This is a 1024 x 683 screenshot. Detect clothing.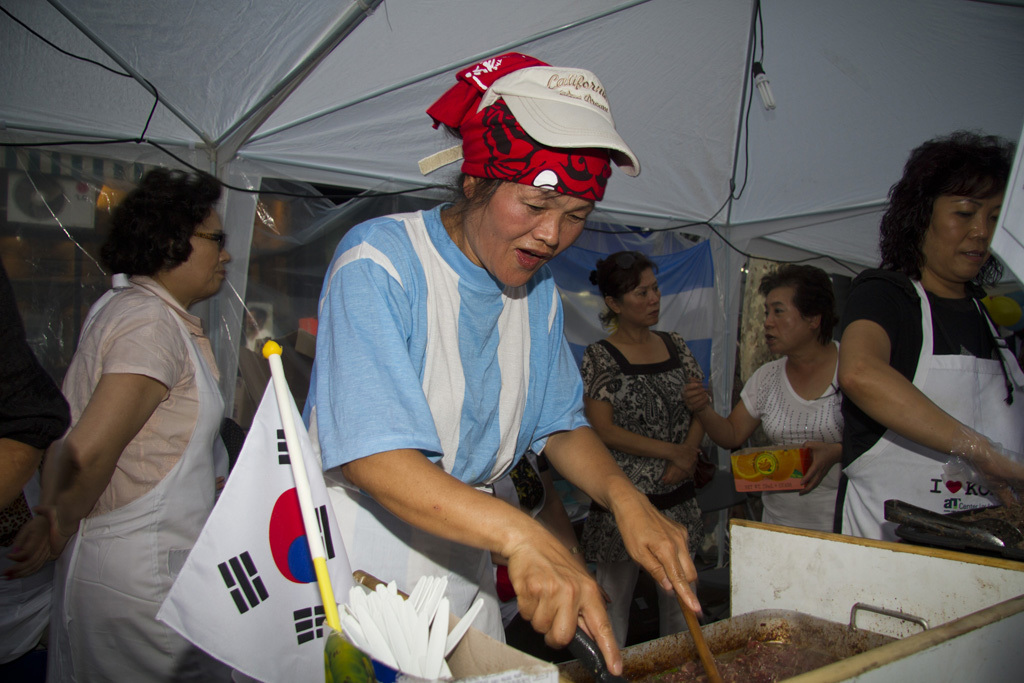
<box>0,467,57,682</box>.
